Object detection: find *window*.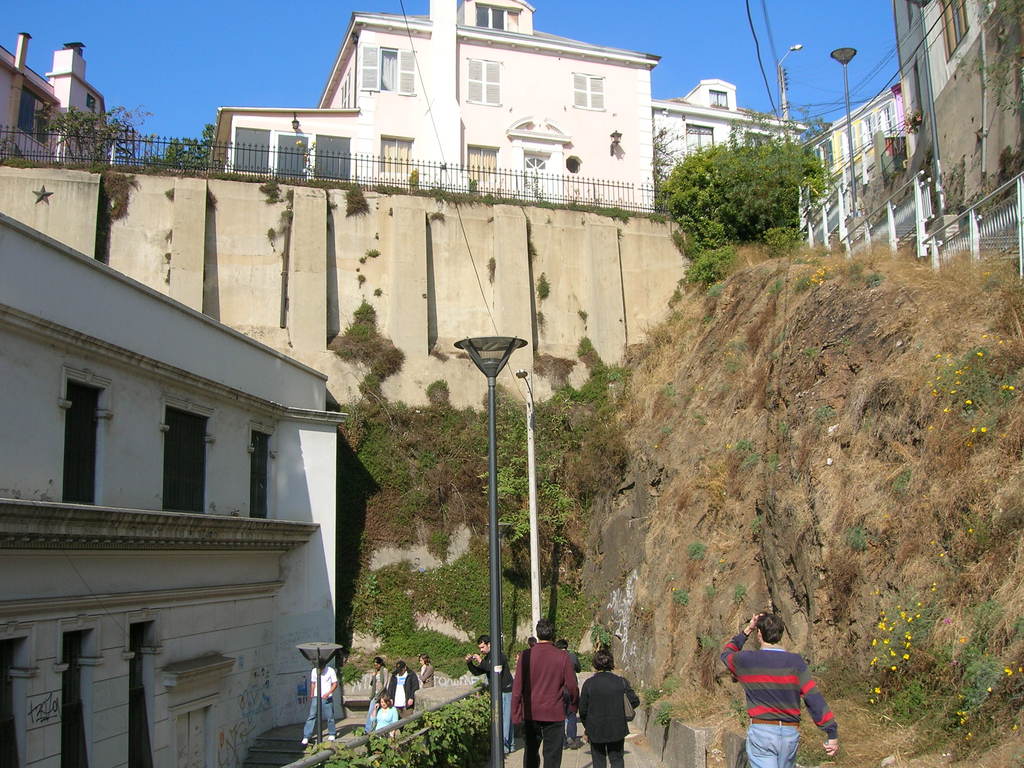
46,360,102,520.
